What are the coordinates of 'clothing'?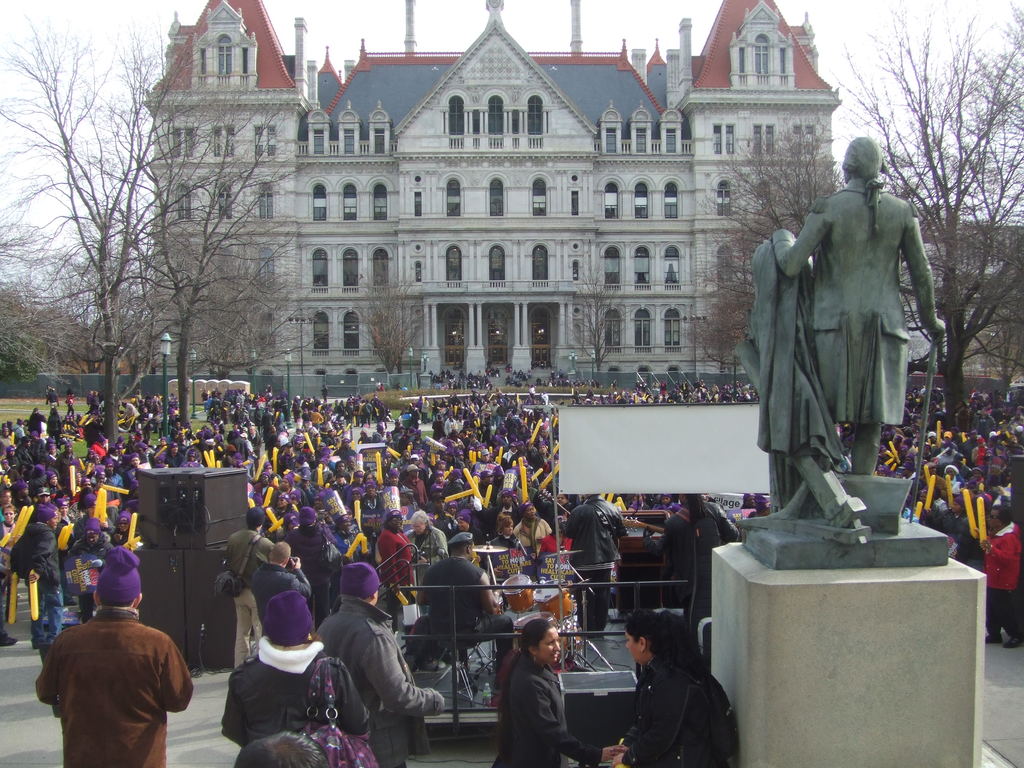
20 605 189 760.
